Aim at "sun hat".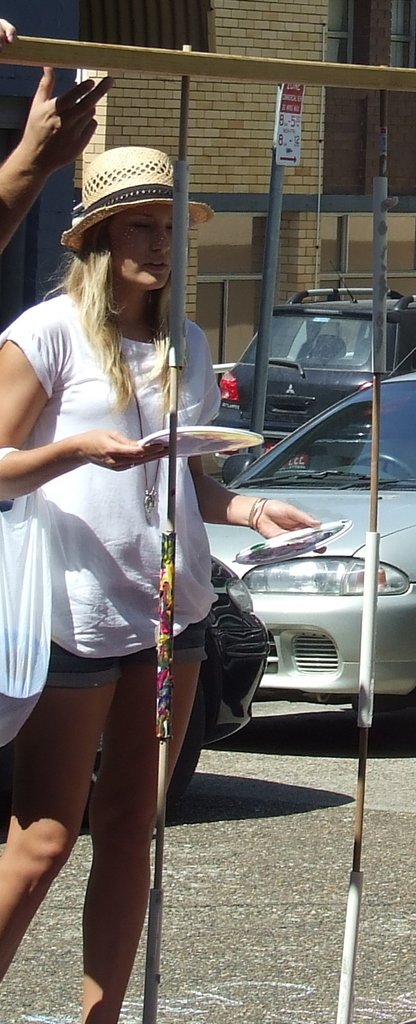
Aimed at [x1=58, y1=140, x2=212, y2=240].
